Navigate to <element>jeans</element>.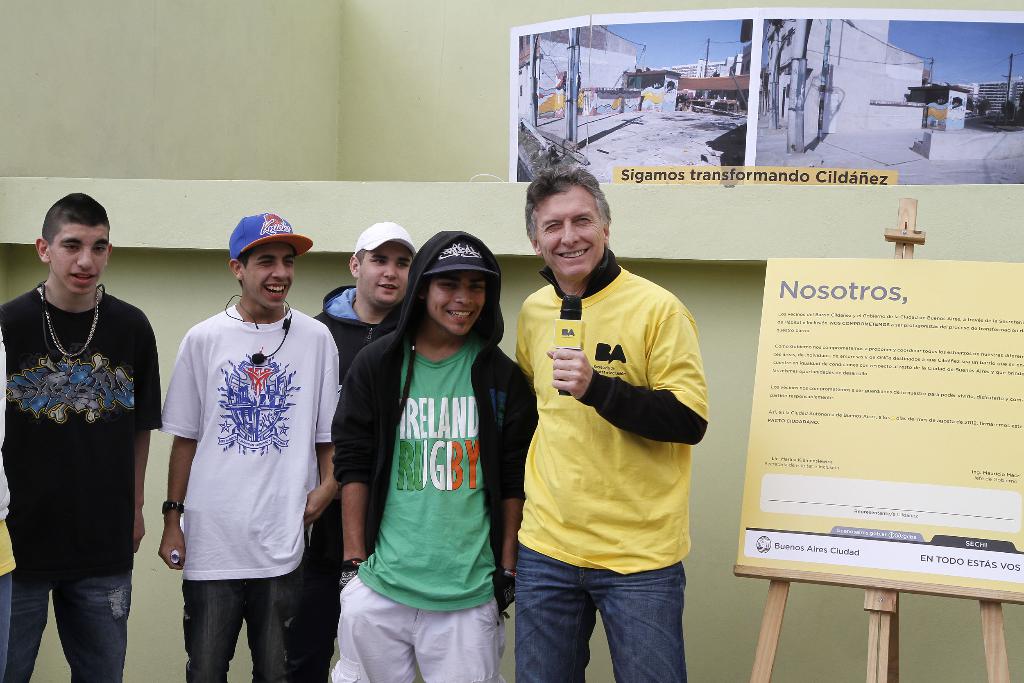
Navigation target: locate(4, 572, 134, 682).
